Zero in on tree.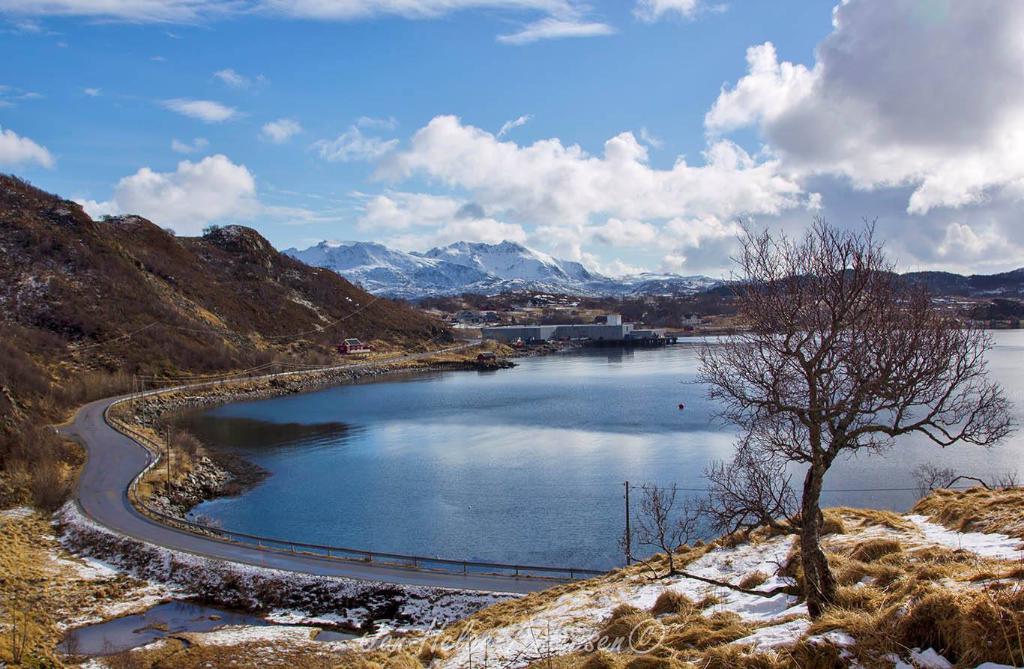
Zeroed in: x1=702 y1=439 x2=809 y2=539.
